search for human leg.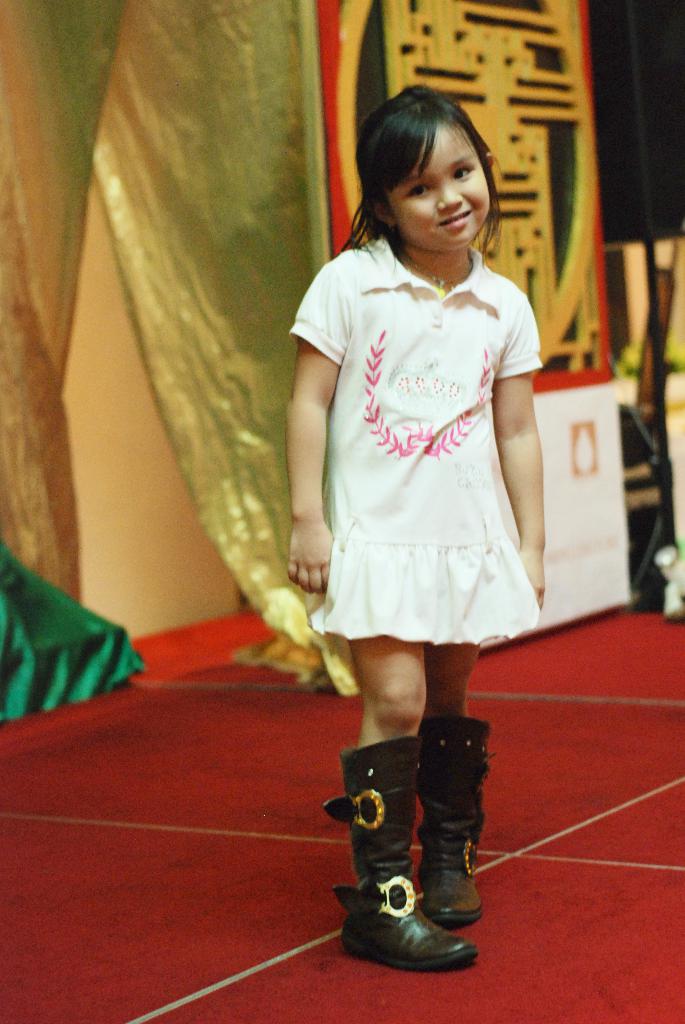
Found at <box>307,516,478,973</box>.
